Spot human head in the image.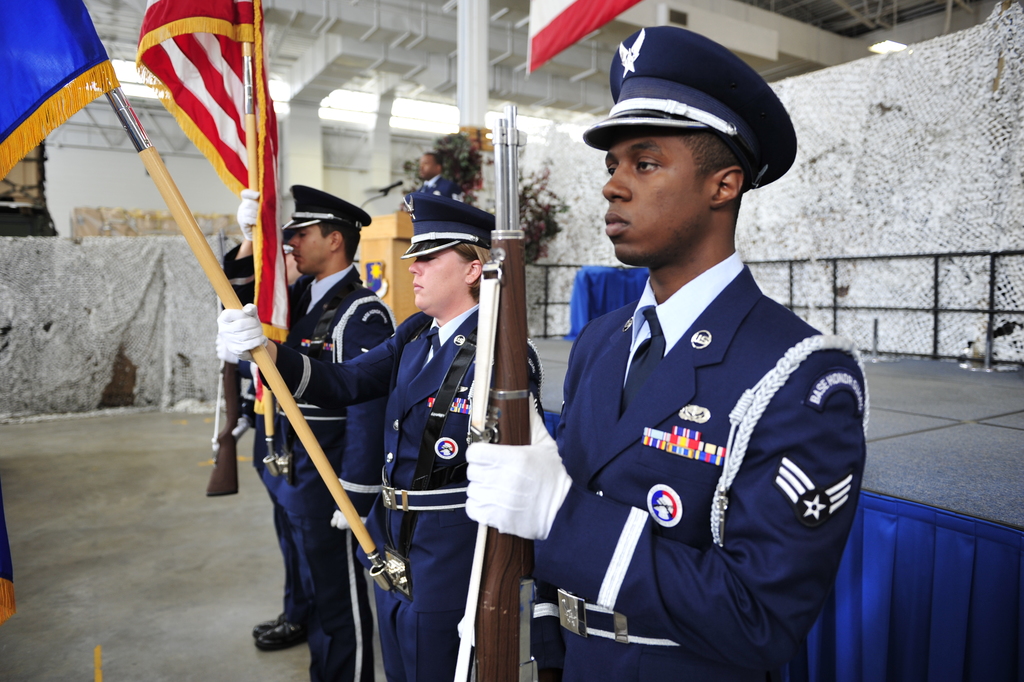
human head found at (left=584, top=58, right=783, bottom=265).
